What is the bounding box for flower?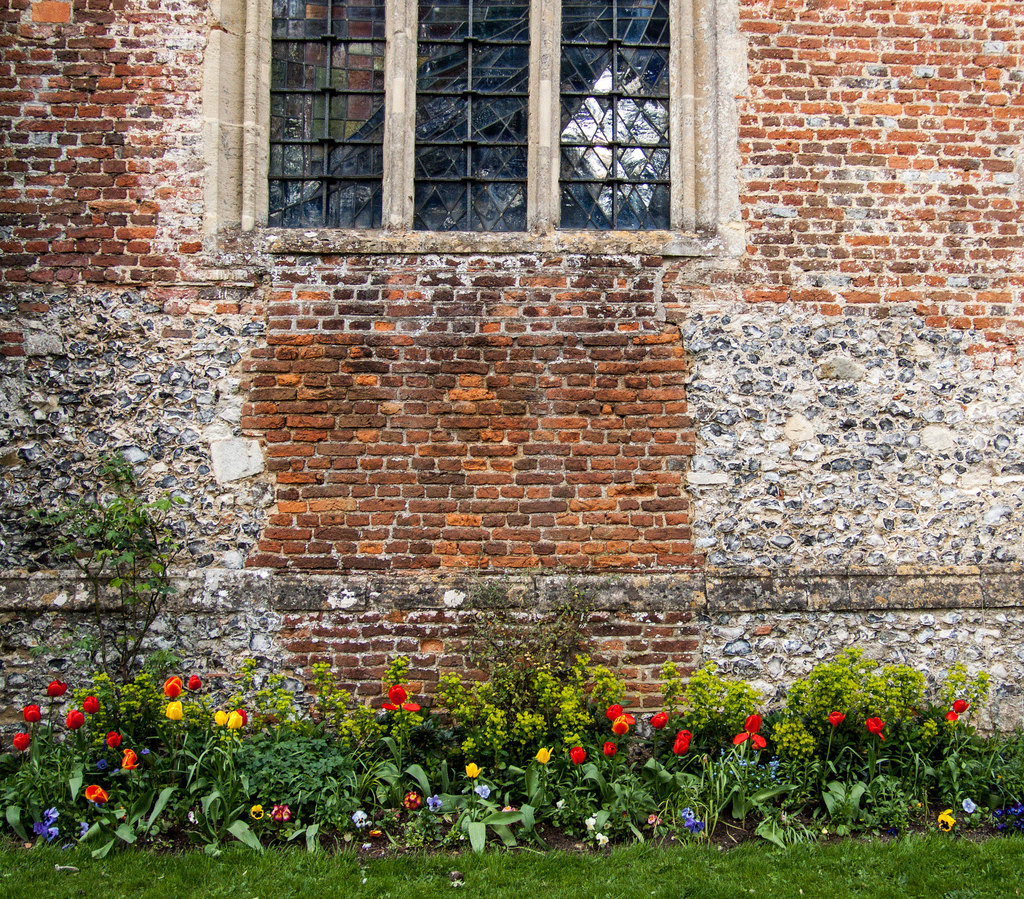
region(648, 813, 664, 825).
